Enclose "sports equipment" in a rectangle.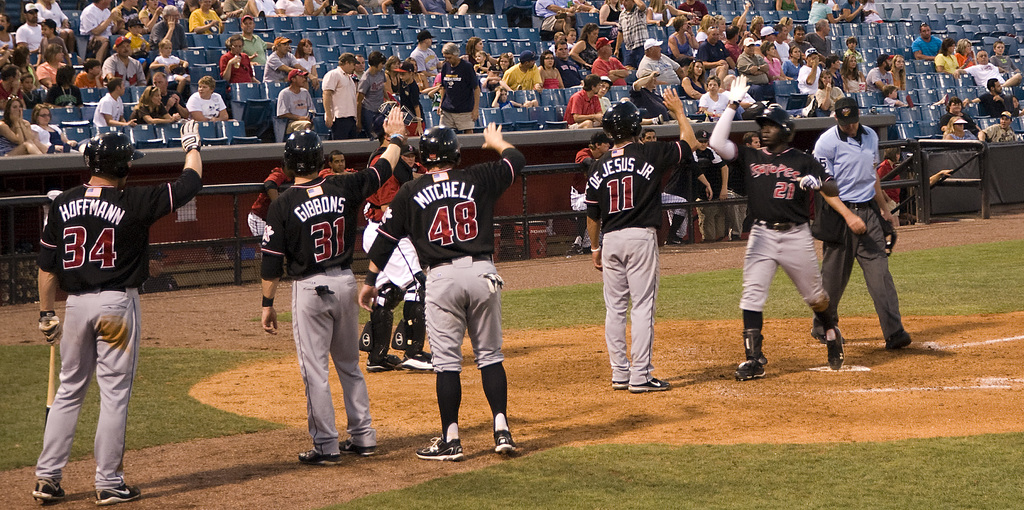
[84,129,146,180].
